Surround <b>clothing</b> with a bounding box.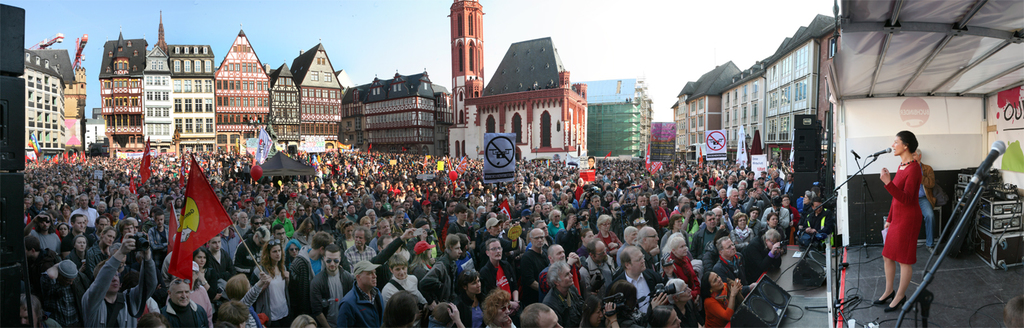
bbox(804, 210, 839, 247).
